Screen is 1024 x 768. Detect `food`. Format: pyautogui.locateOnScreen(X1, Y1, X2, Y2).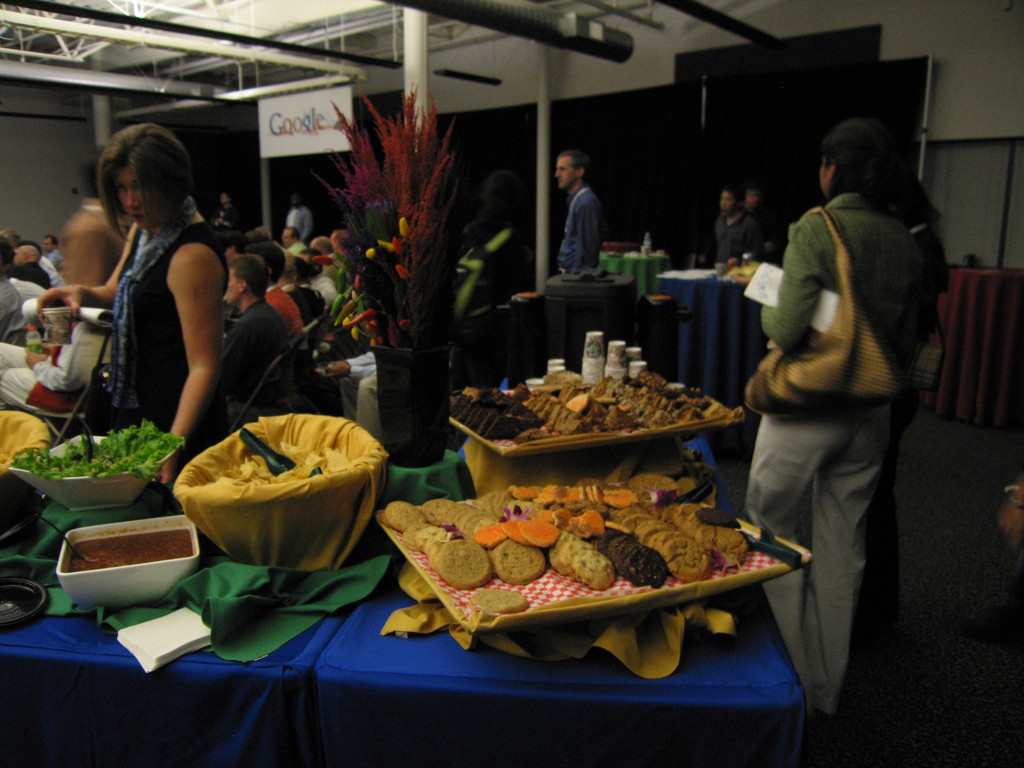
pyautogui.locateOnScreen(467, 583, 530, 619).
